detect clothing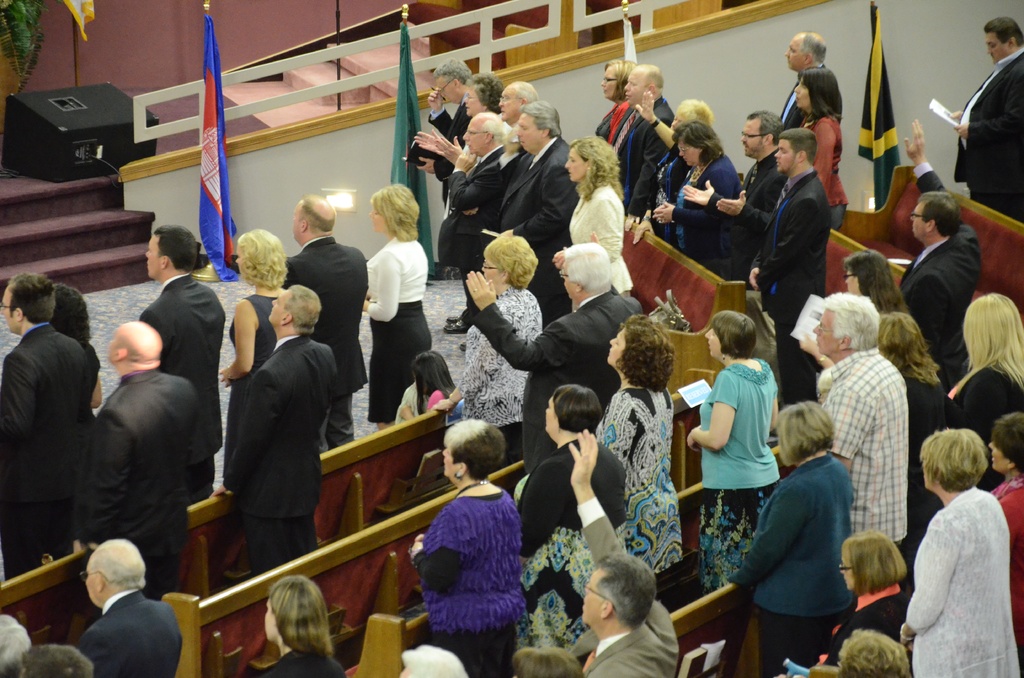
994/469/1023/656
